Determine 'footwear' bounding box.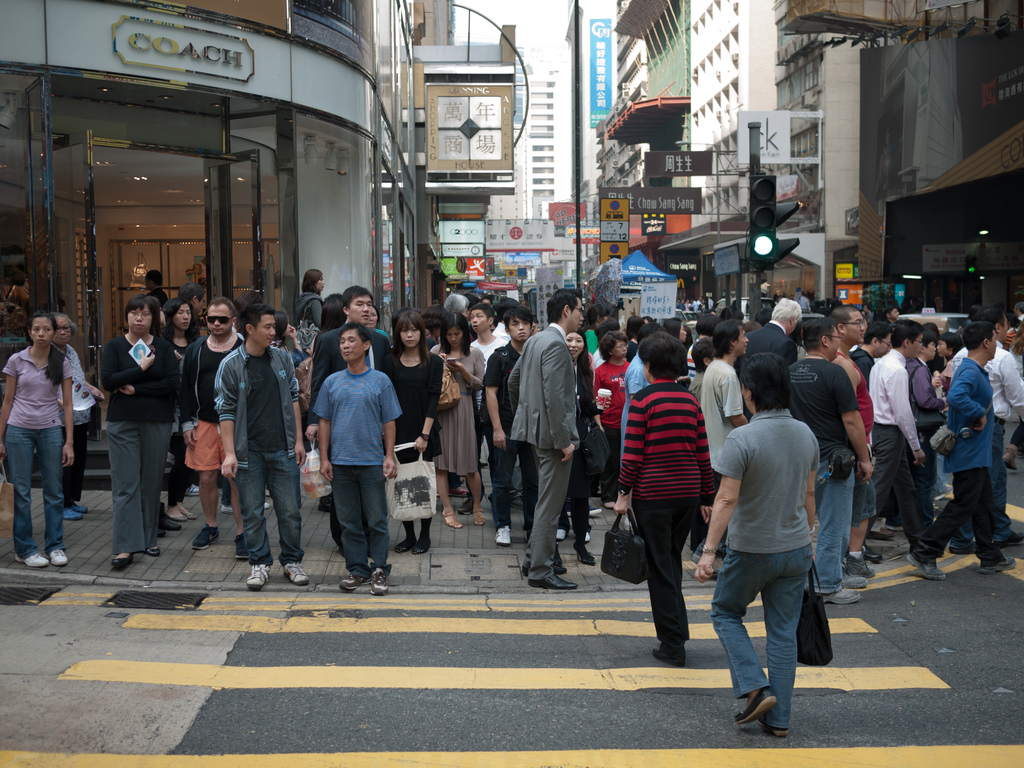
Determined: locate(283, 561, 307, 583).
